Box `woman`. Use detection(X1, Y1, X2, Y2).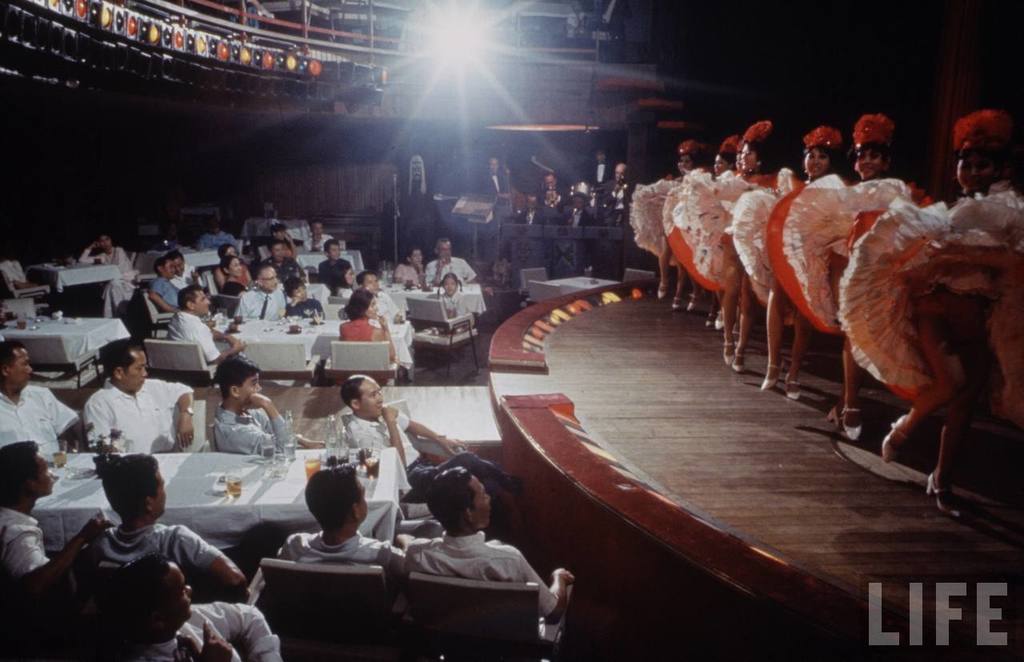
detection(705, 134, 786, 372).
